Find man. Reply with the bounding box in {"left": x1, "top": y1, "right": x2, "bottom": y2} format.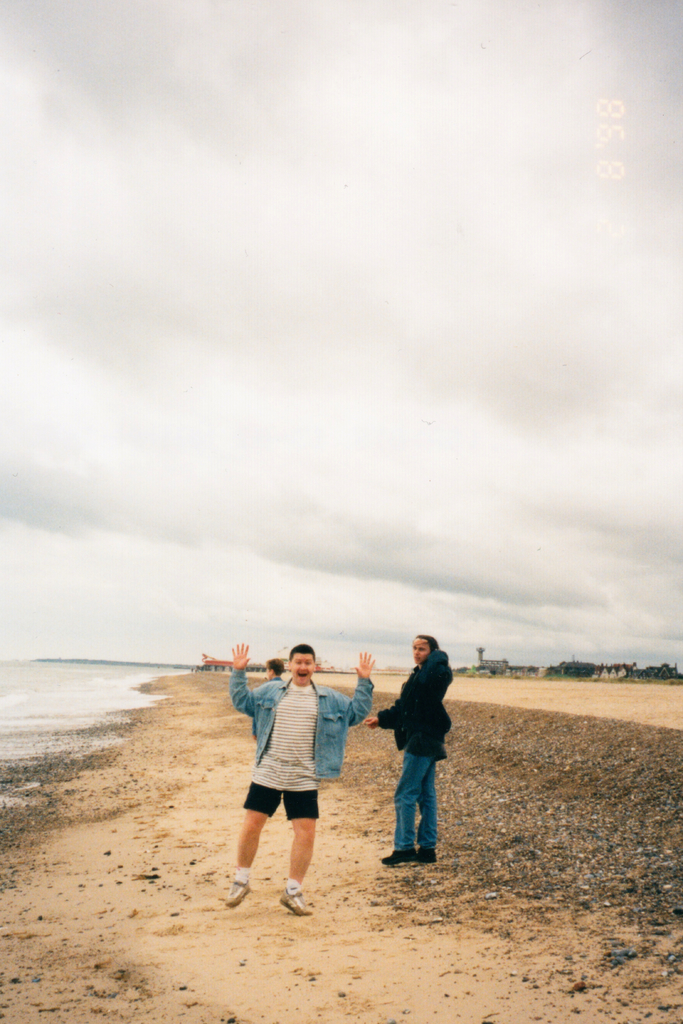
{"left": 363, "top": 627, "right": 458, "bottom": 867}.
